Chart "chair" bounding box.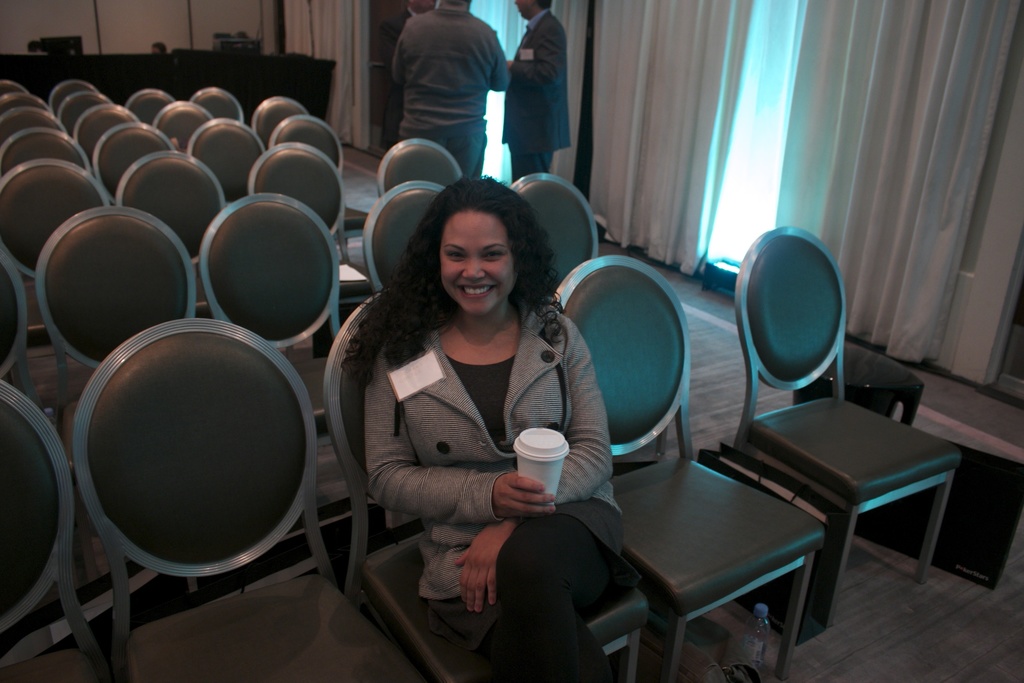
Charted: 553 253 826 682.
